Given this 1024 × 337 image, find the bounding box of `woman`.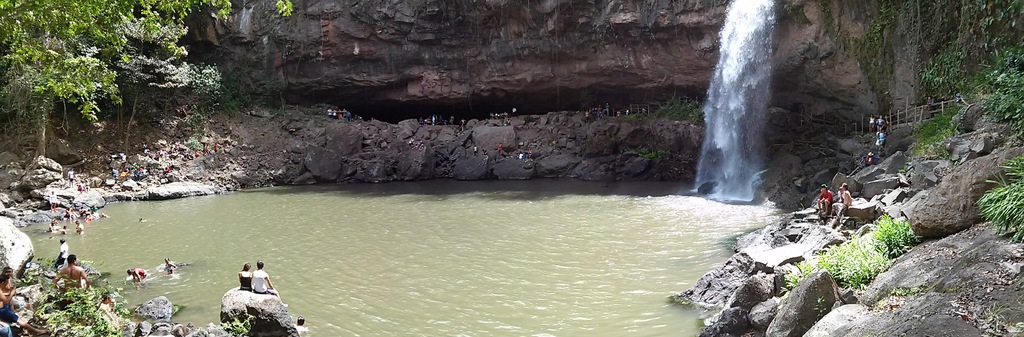
<box>237,262,253,293</box>.
